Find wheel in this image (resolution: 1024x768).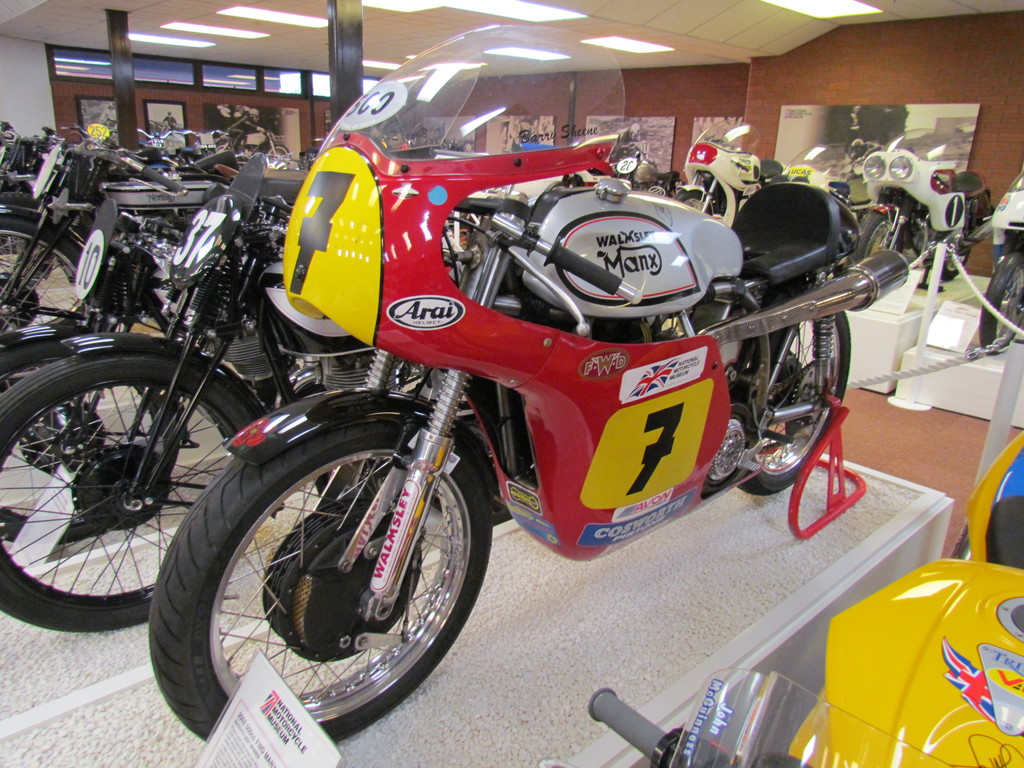
bbox(156, 410, 504, 723).
